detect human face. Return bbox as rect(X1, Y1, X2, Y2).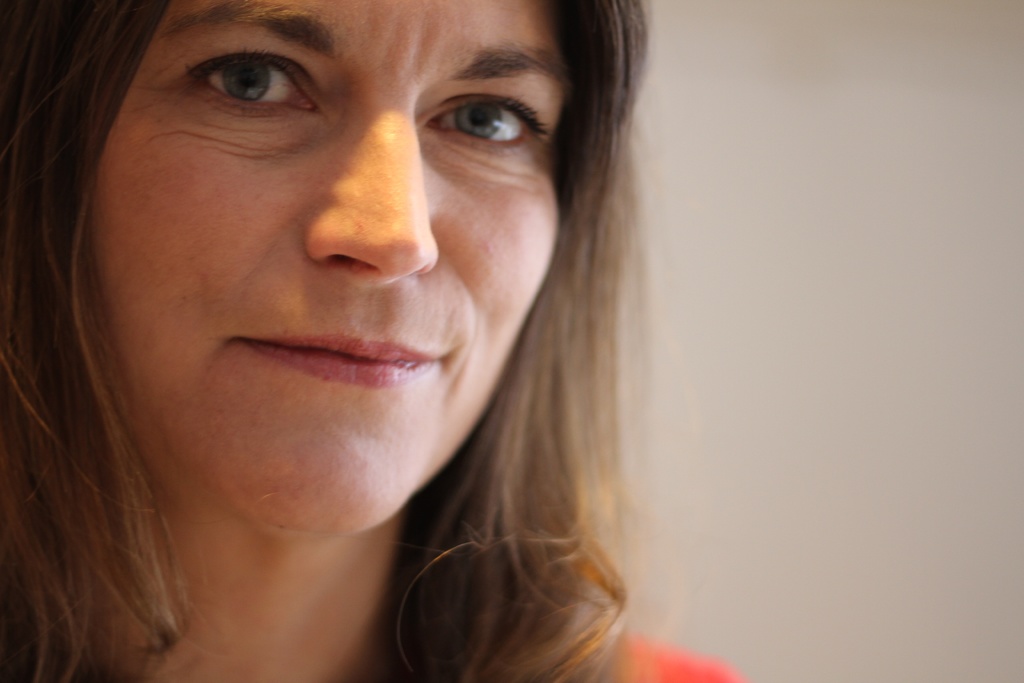
rect(75, 0, 564, 541).
